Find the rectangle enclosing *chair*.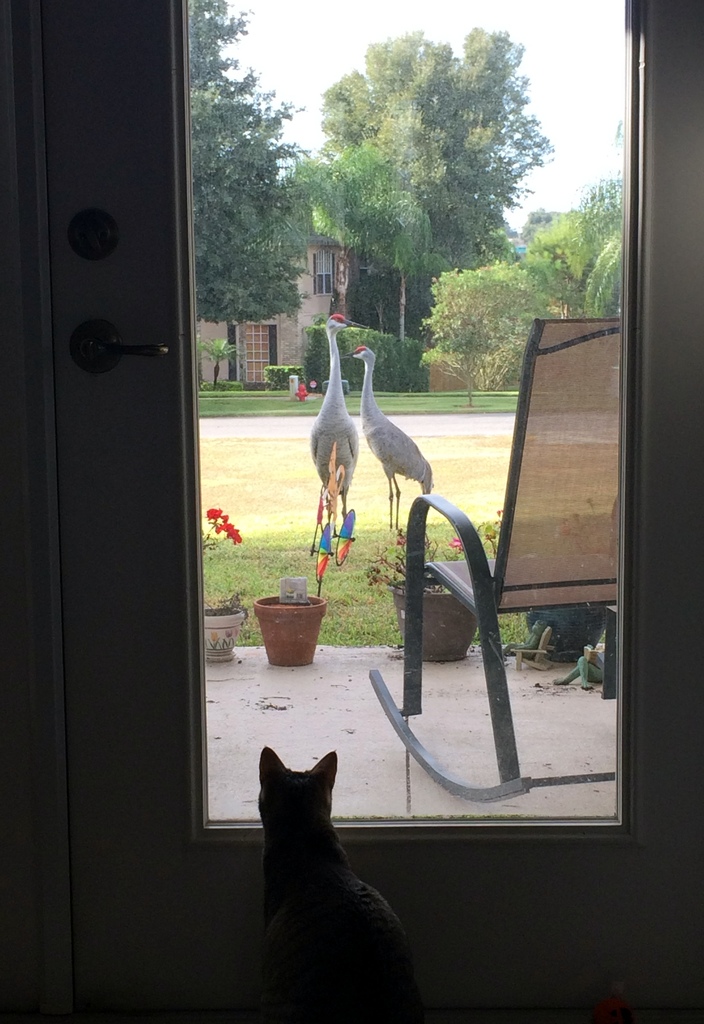
Rect(363, 310, 619, 806).
